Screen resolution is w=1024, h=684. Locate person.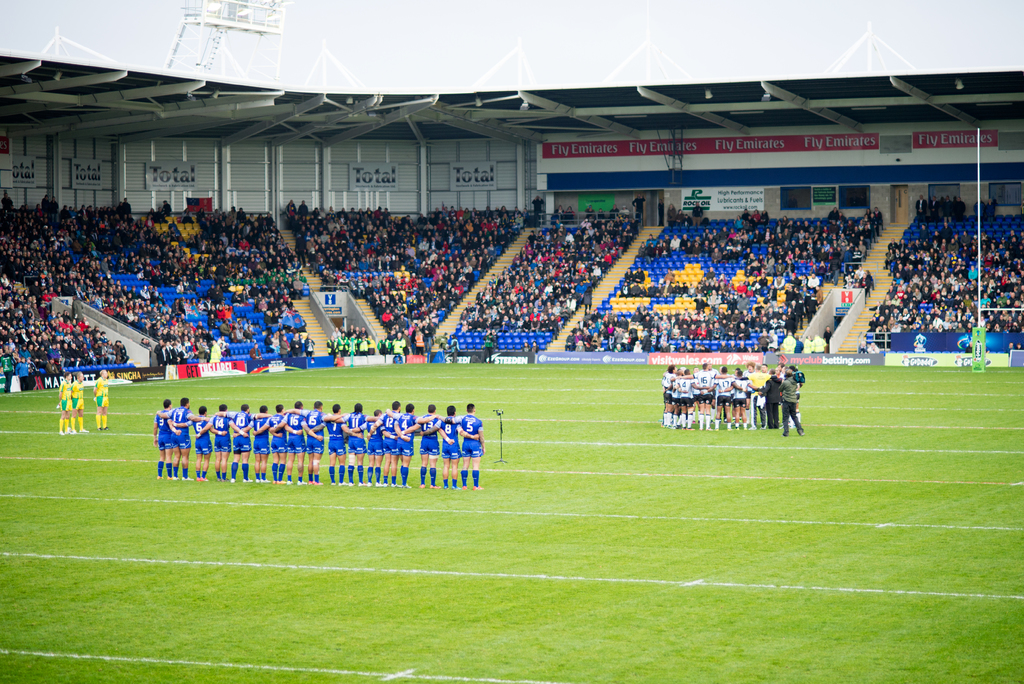
rect(71, 368, 85, 436).
